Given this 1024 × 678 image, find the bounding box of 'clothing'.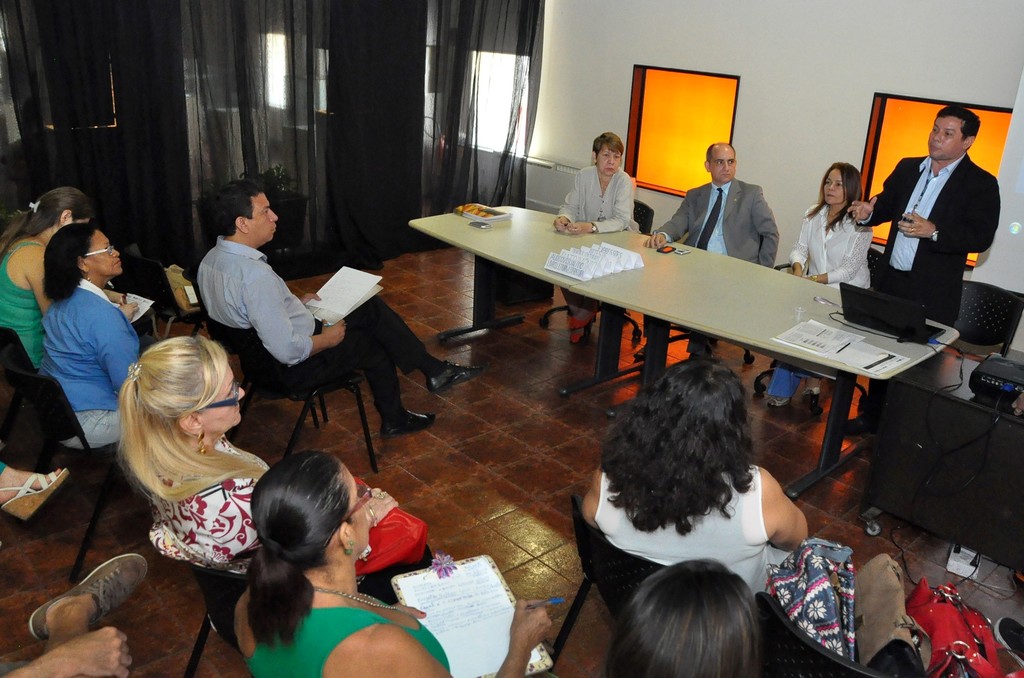
Rect(649, 174, 779, 355).
